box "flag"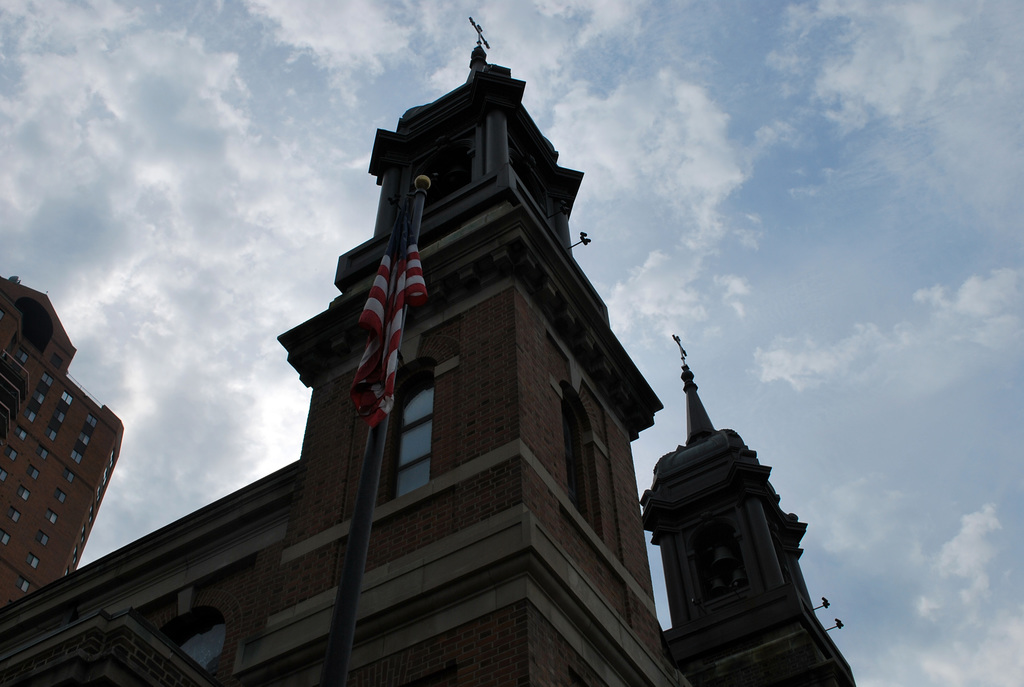
bbox=[329, 193, 429, 436]
